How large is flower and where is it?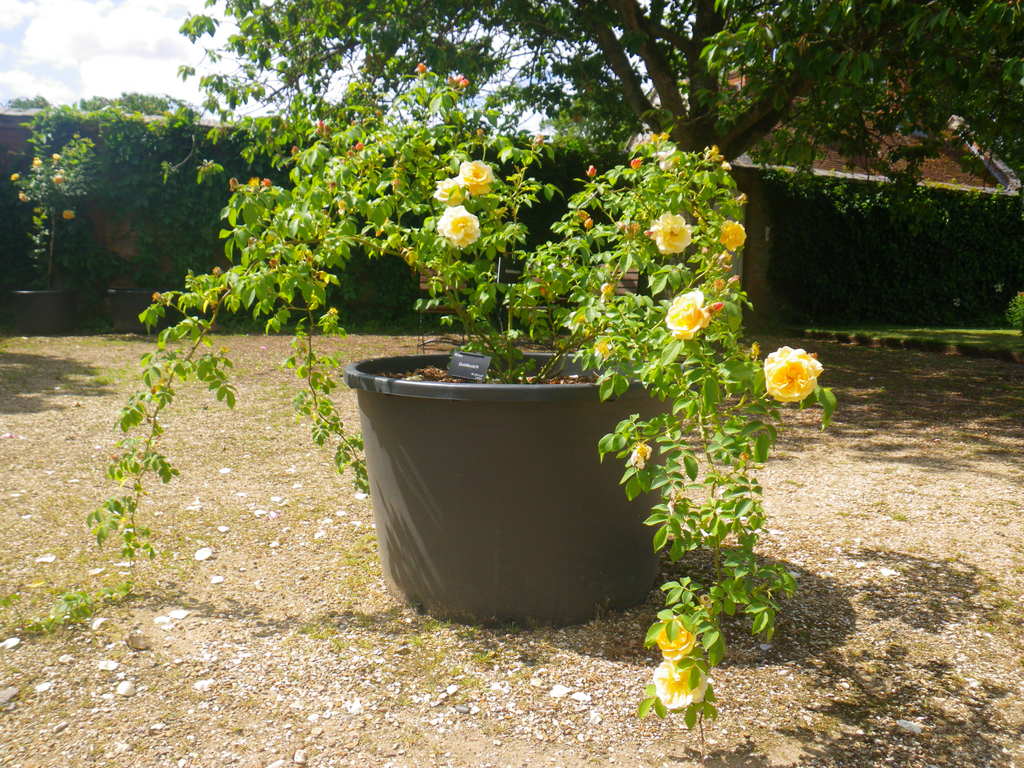
Bounding box: (664,285,709,340).
